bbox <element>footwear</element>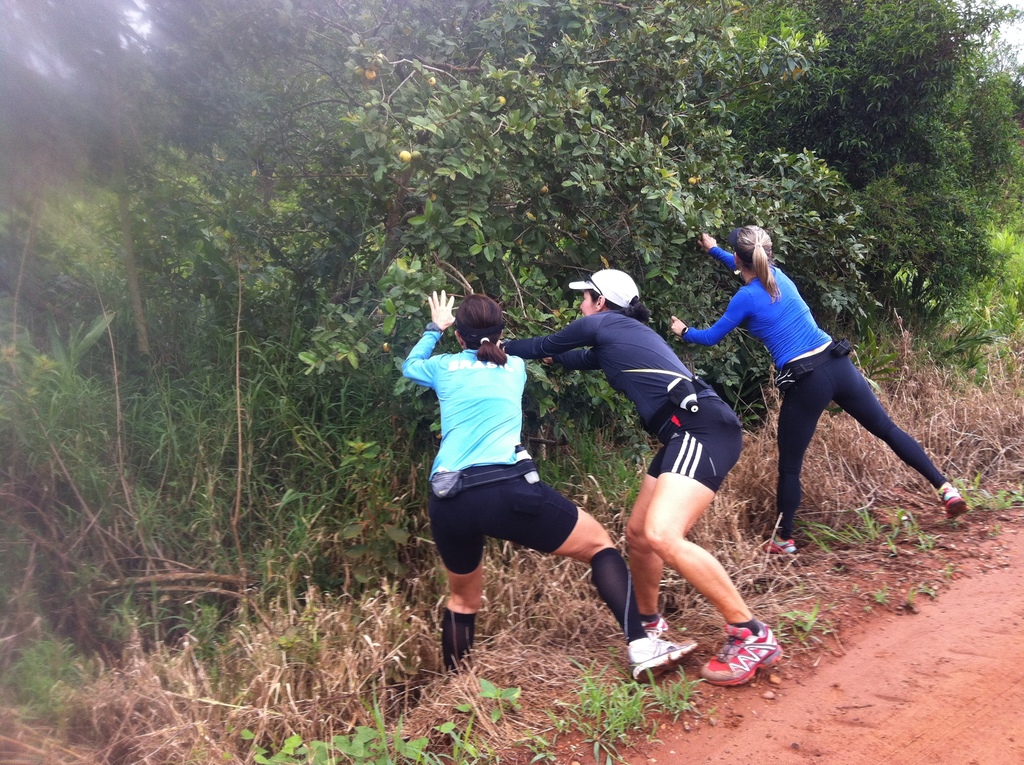
<bbox>625, 632, 696, 683</bbox>
